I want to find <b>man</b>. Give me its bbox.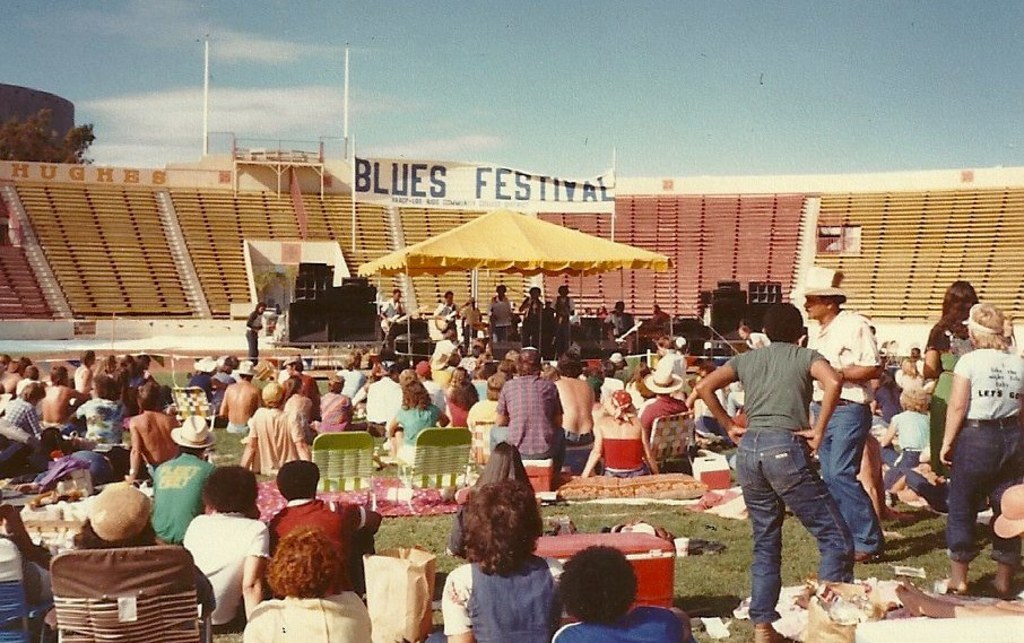
crop(497, 287, 504, 338).
